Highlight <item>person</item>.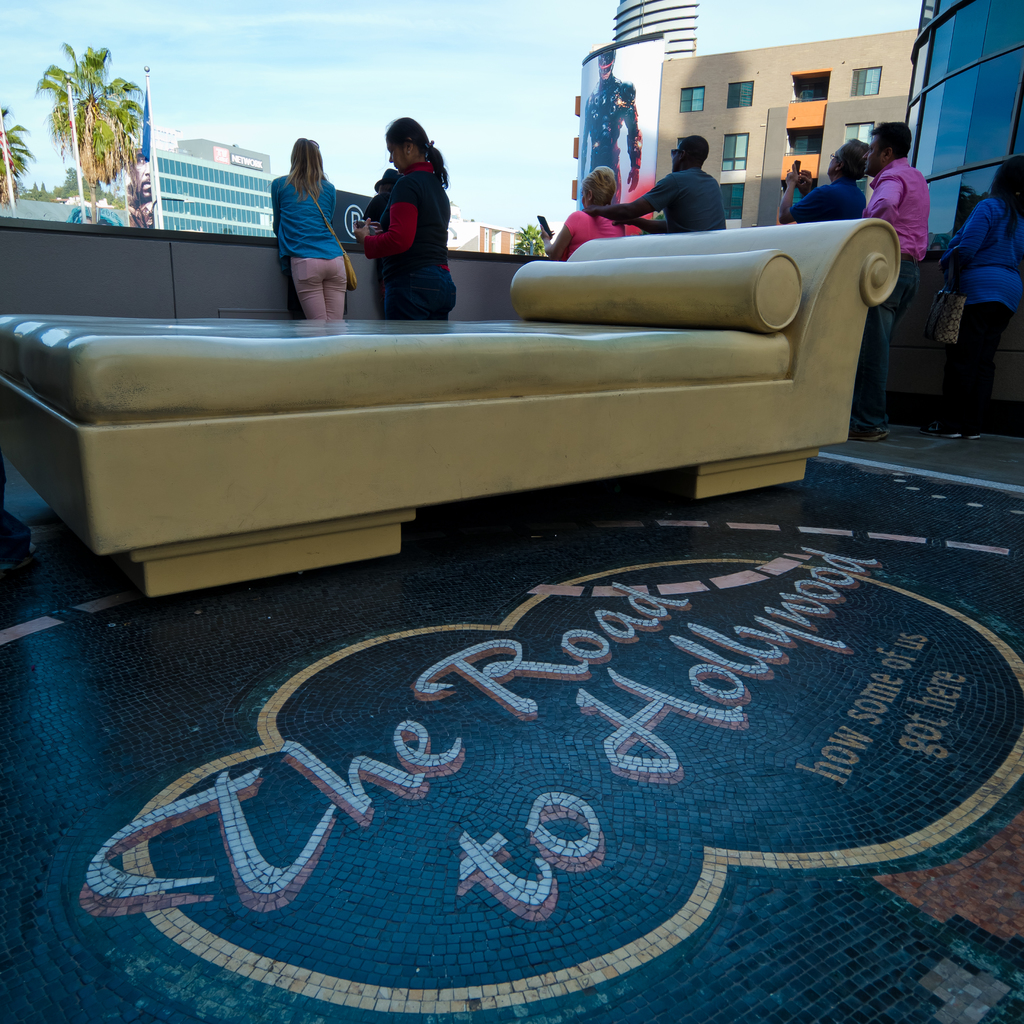
Highlighted region: crop(271, 138, 349, 318).
